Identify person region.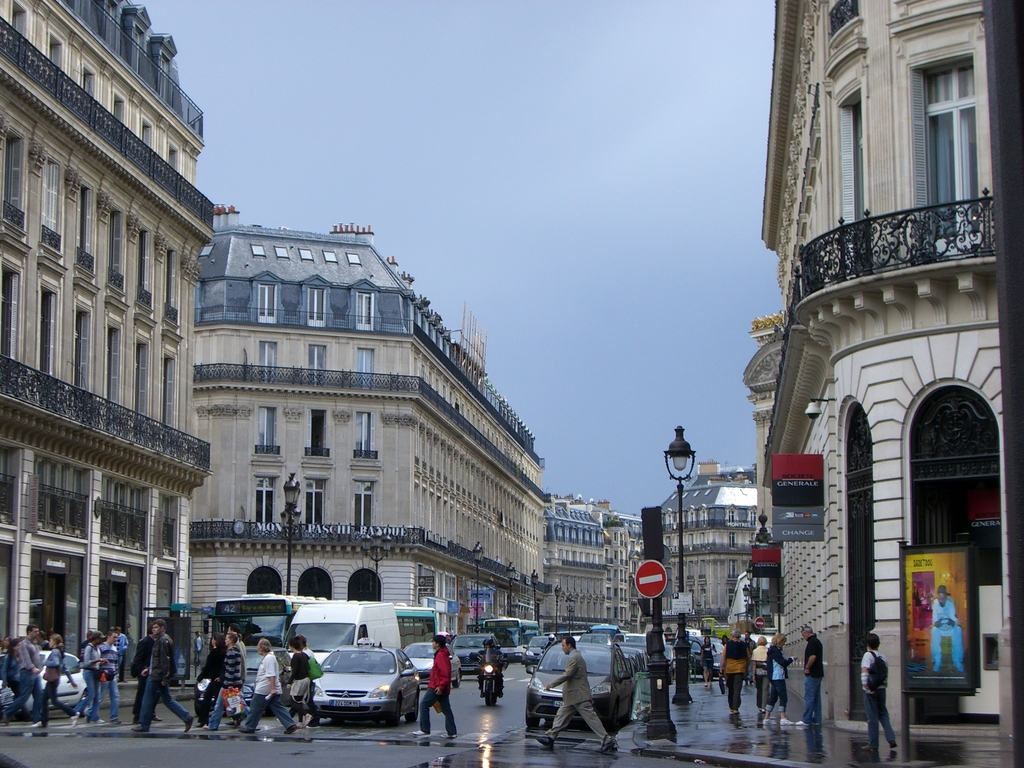
Region: box=[794, 621, 826, 729].
